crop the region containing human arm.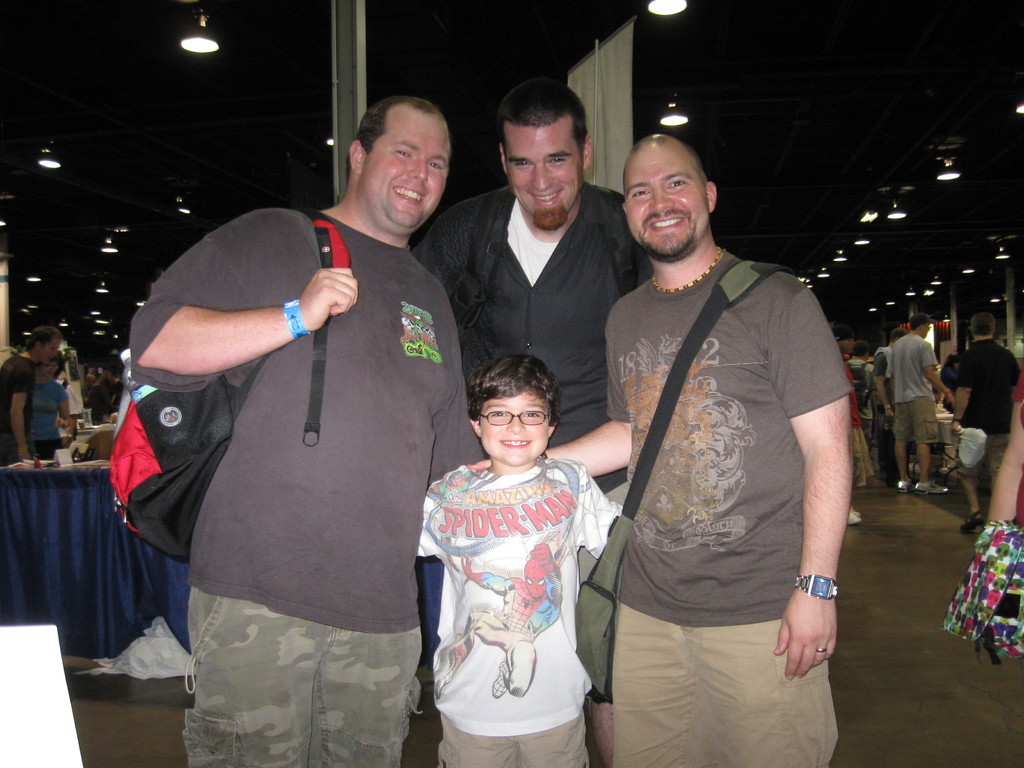
Crop region: select_region(780, 318, 865, 687).
